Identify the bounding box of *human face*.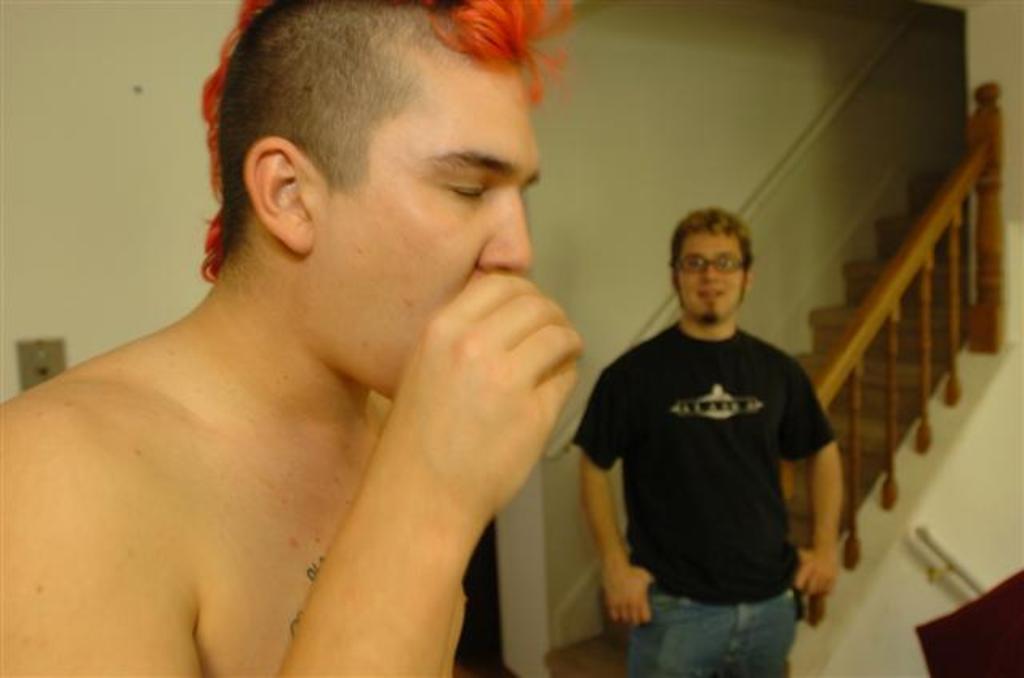
bbox=(322, 77, 547, 405).
